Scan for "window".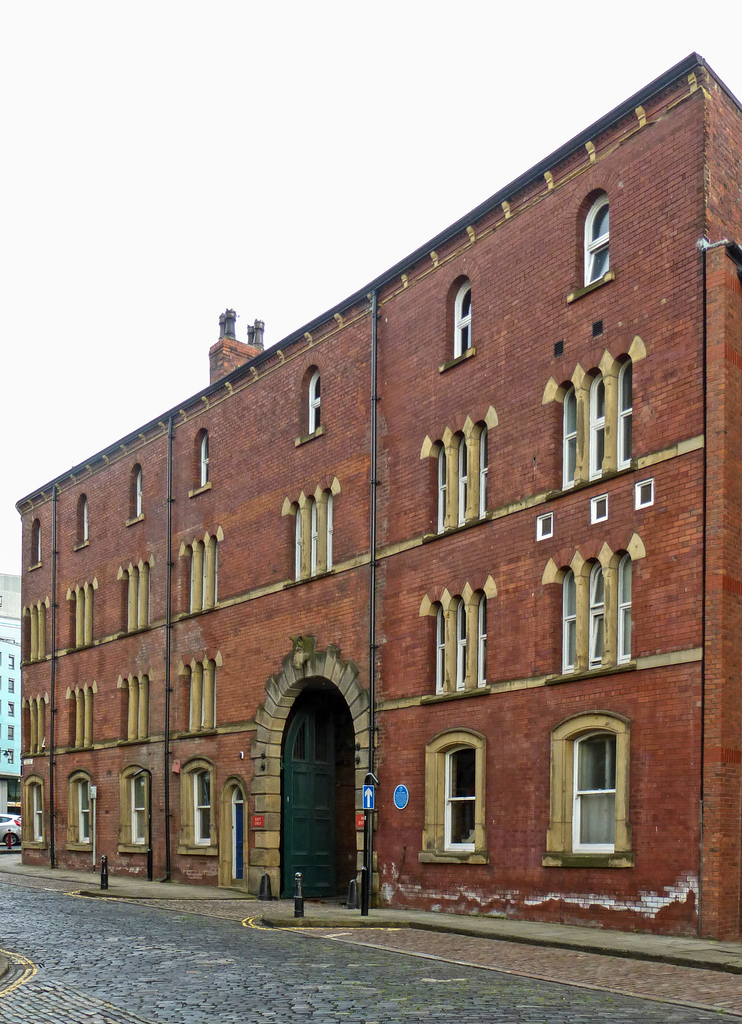
Scan result: 572:192:620:298.
